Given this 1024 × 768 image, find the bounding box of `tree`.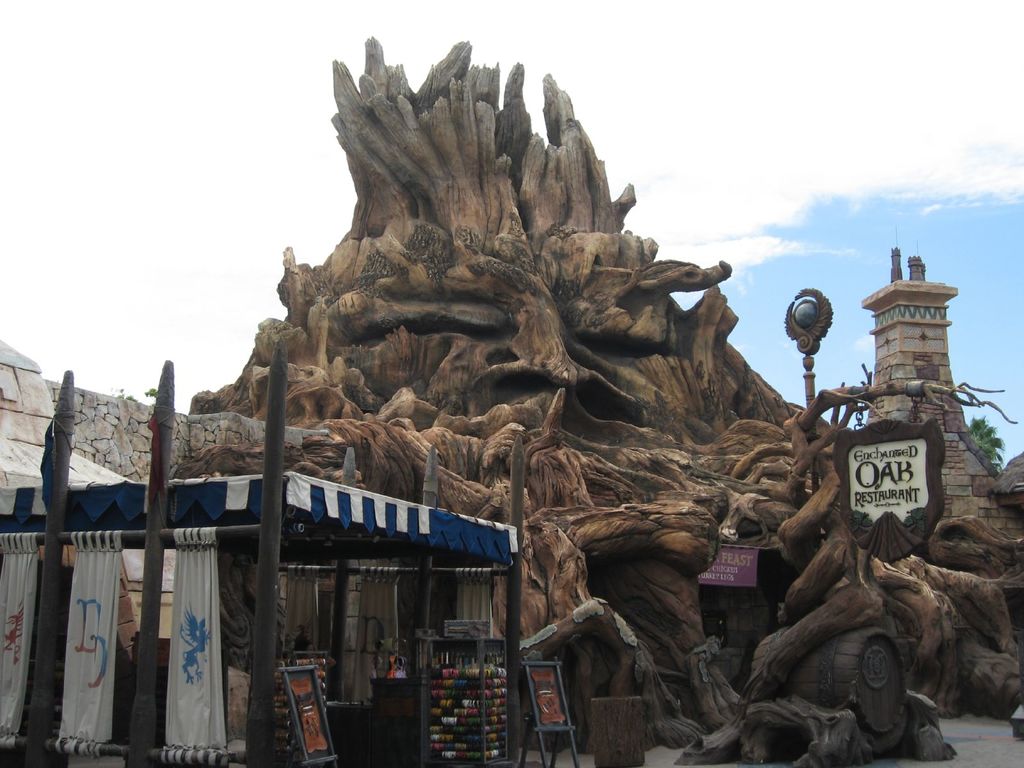
Rect(969, 413, 1007, 465).
